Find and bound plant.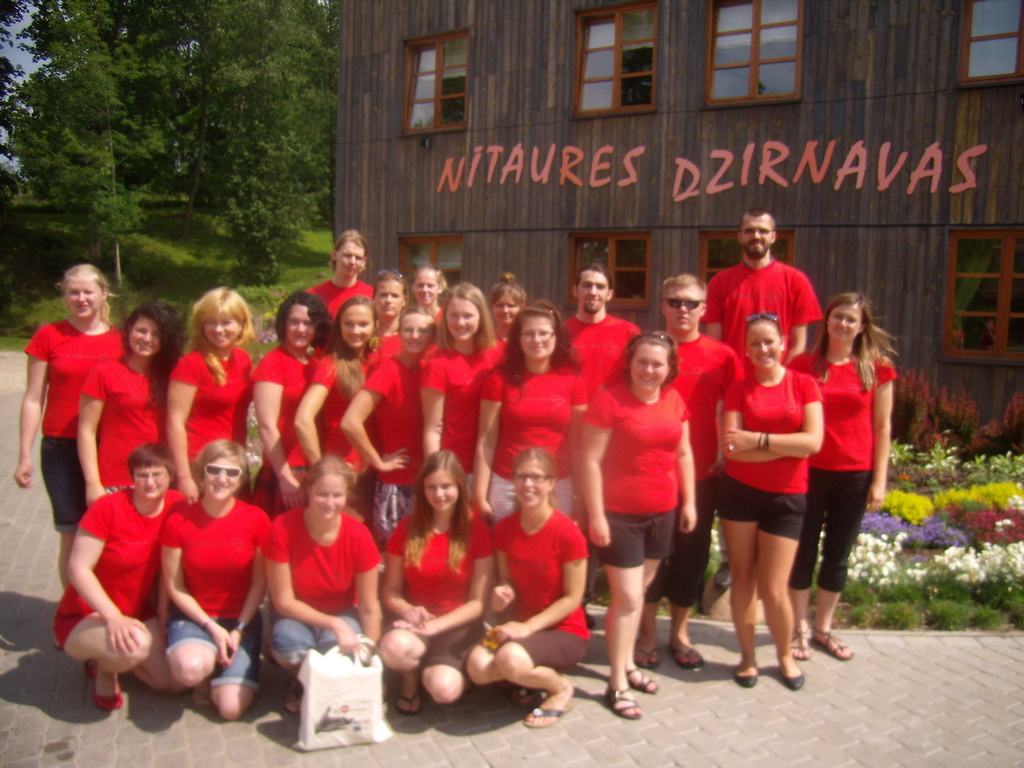
Bound: {"left": 833, "top": 523, "right": 909, "bottom": 585}.
